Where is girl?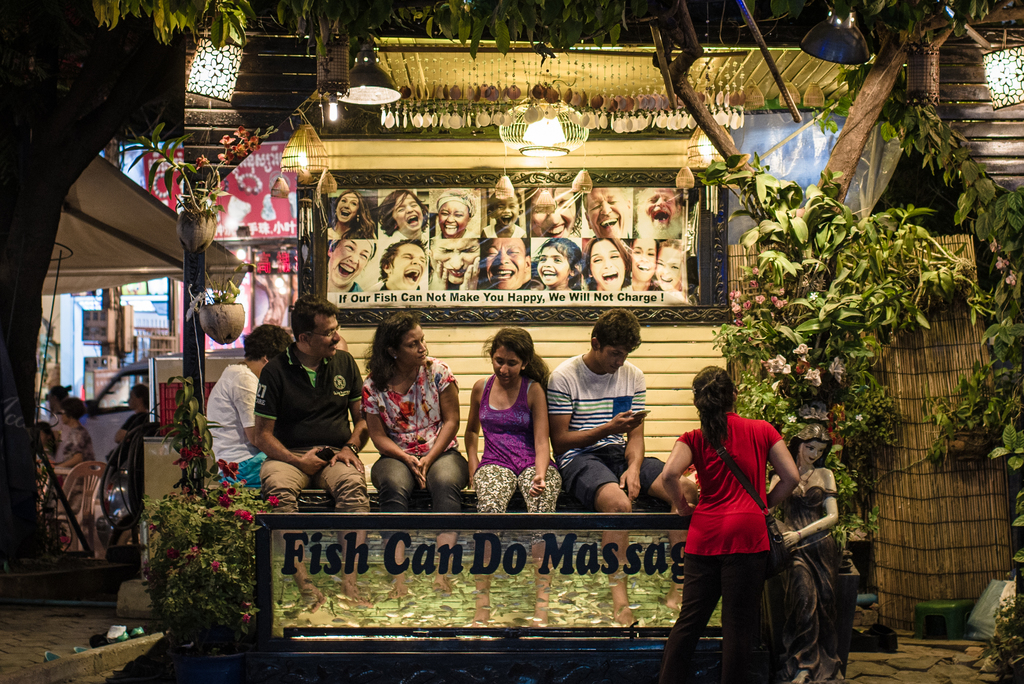
BBox(433, 237, 471, 293).
